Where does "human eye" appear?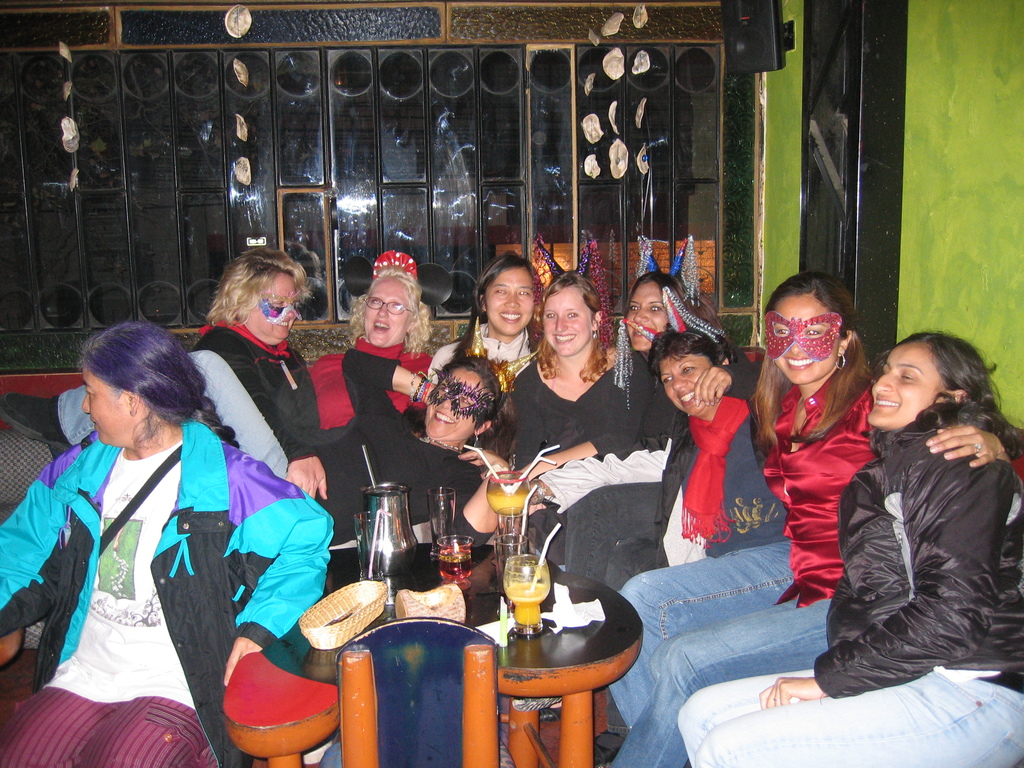
Appears at <bbox>545, 310, 555, 321</bbox>.
